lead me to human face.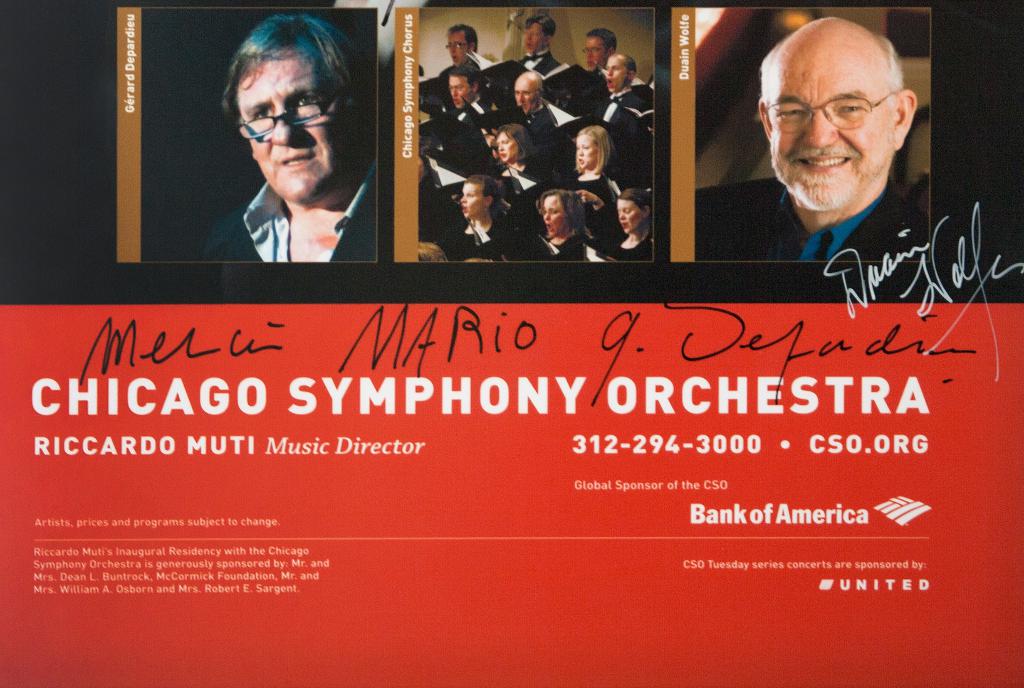
Lead to left=460, top=181, right=489, bottom=222.
